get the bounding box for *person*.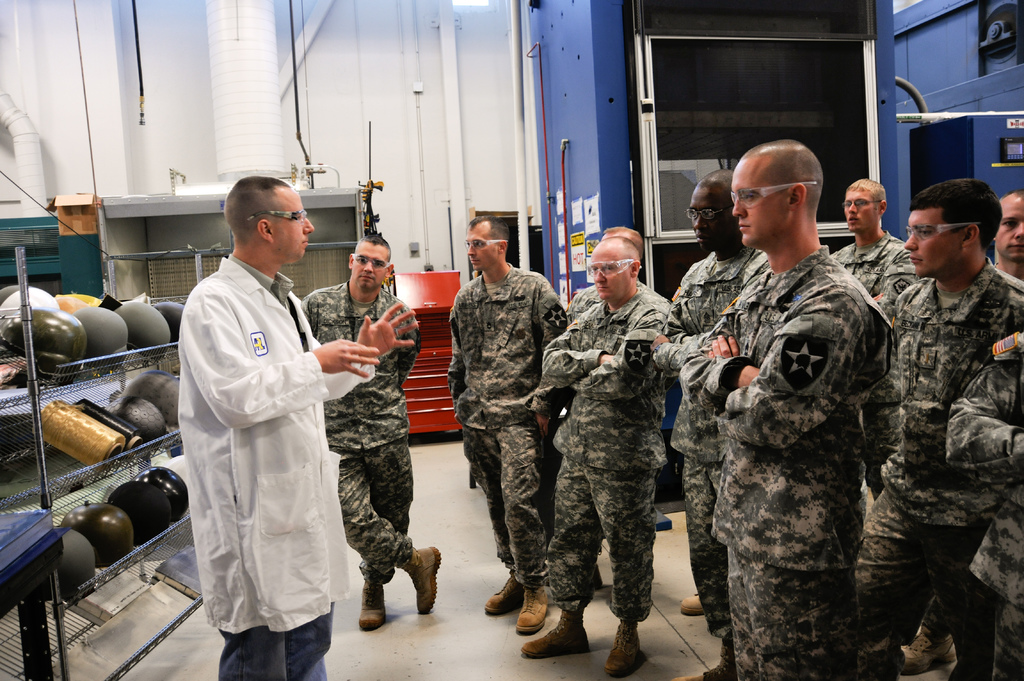
locate(673, 143, 900, 680).
